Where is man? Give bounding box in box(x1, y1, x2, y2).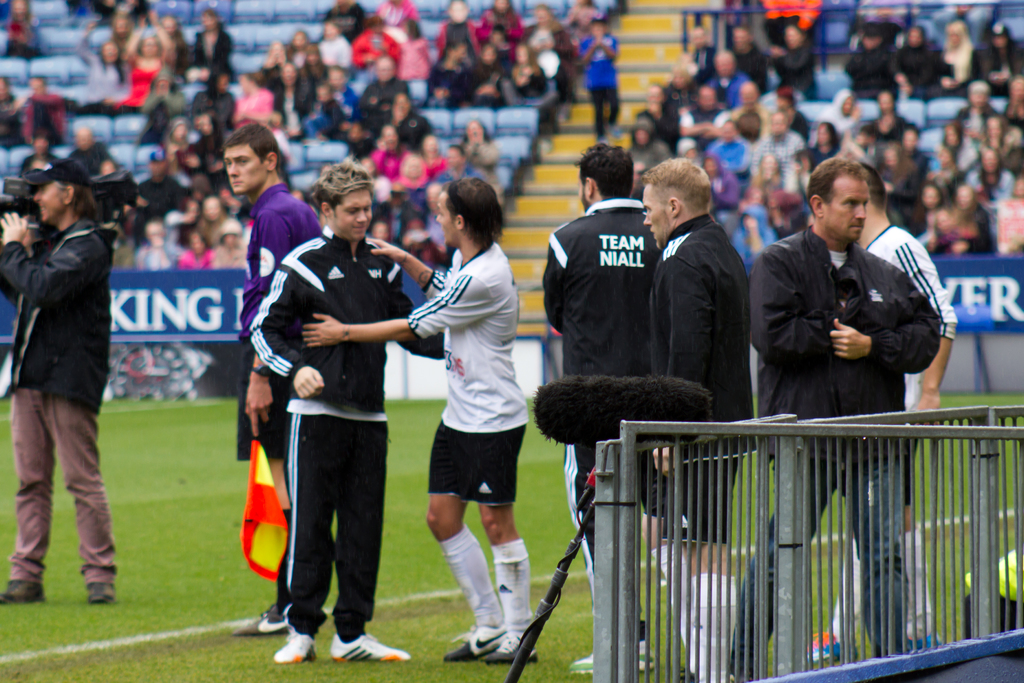
box(300, 181, 529, 664).
